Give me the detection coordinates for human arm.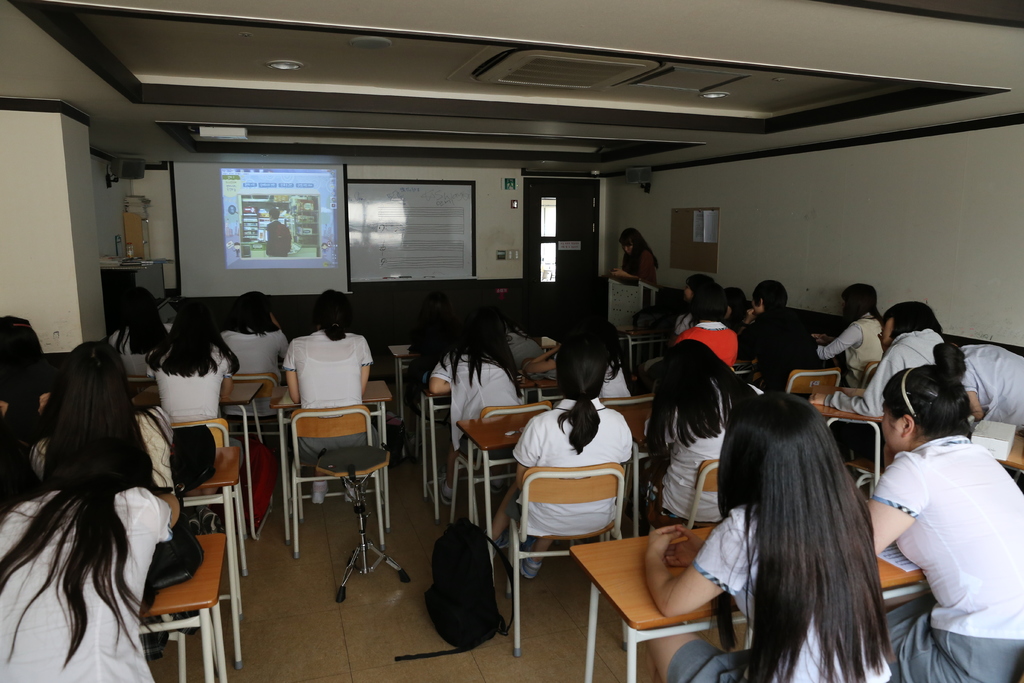
(left=609, top=252, right=647, bottom=282).
